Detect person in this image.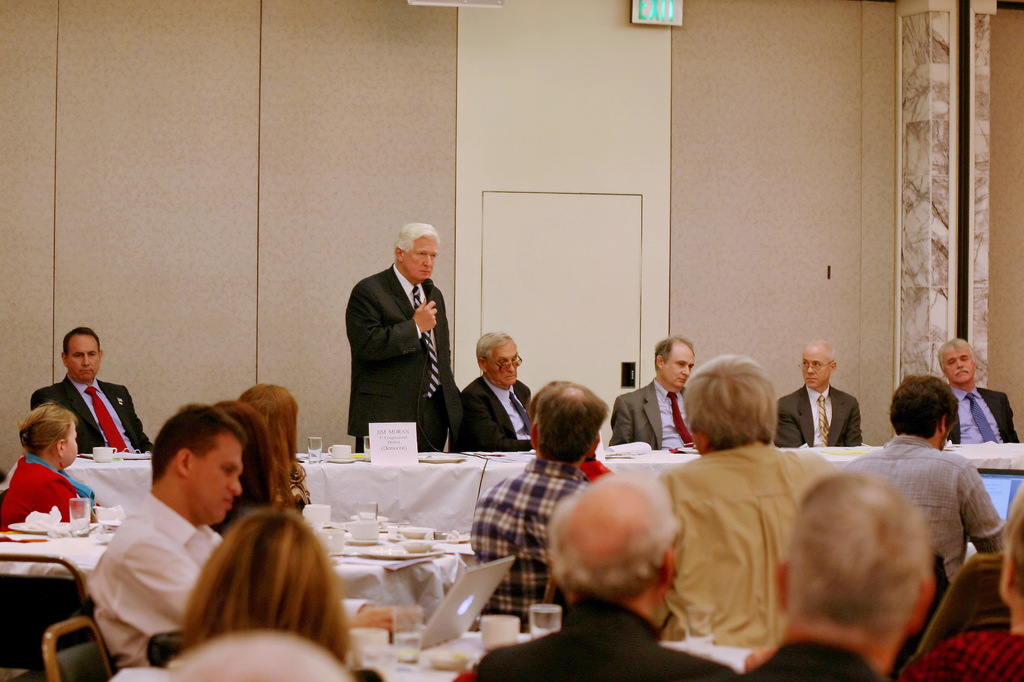
Detection: BBox(897, 479, 1023, 681).
